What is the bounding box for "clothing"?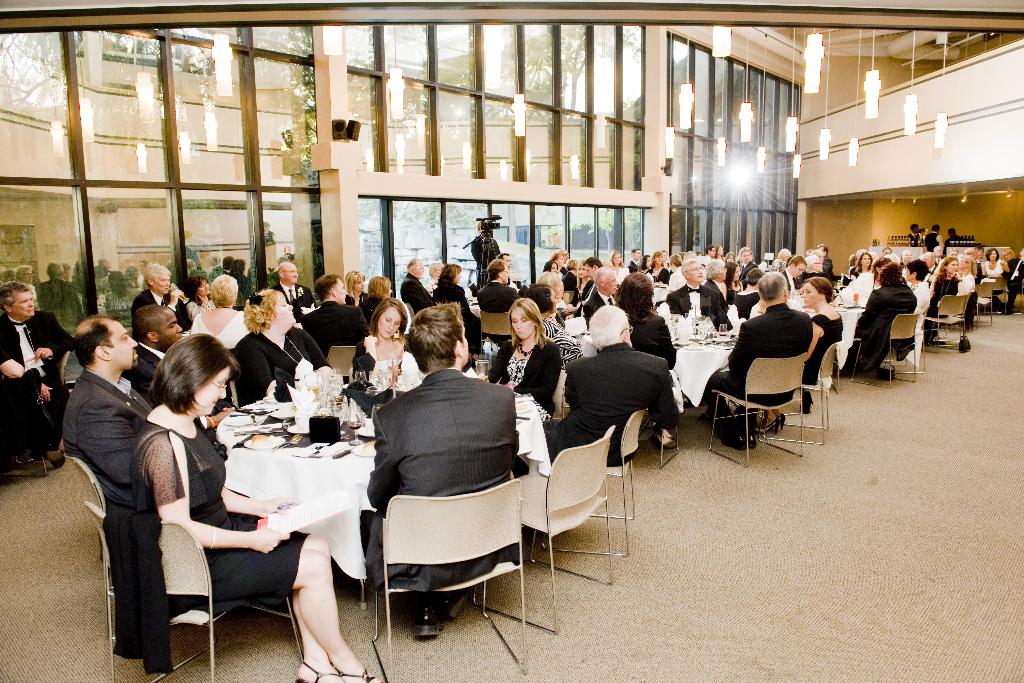
[790, 308, 844, 374].
